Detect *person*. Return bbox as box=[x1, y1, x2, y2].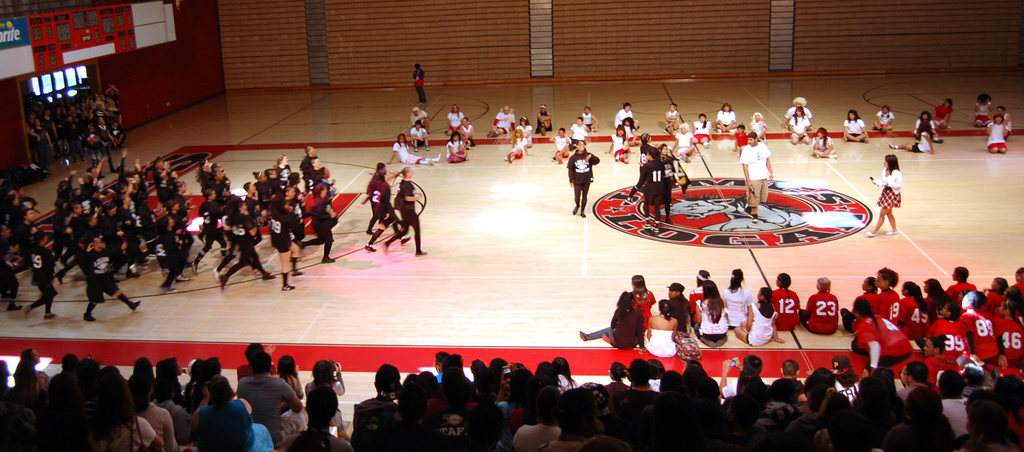
box=[771, 272, 797, 333].
